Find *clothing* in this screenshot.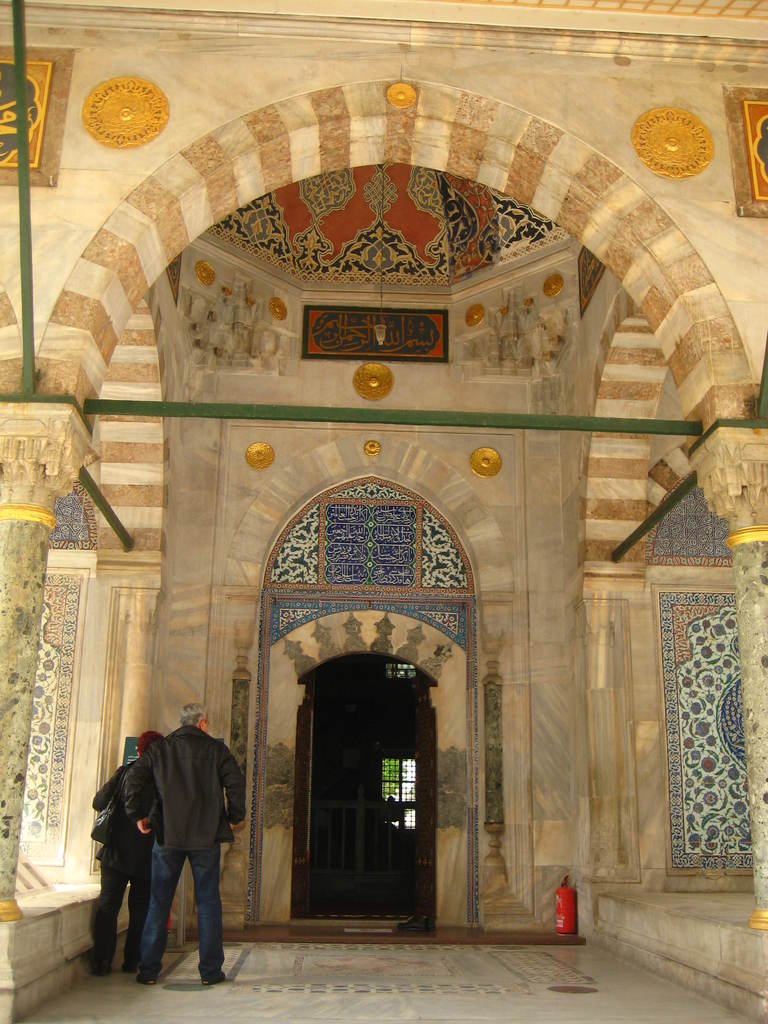
The bounding box for *clothing* is <box>92,731,153,967</box>.
